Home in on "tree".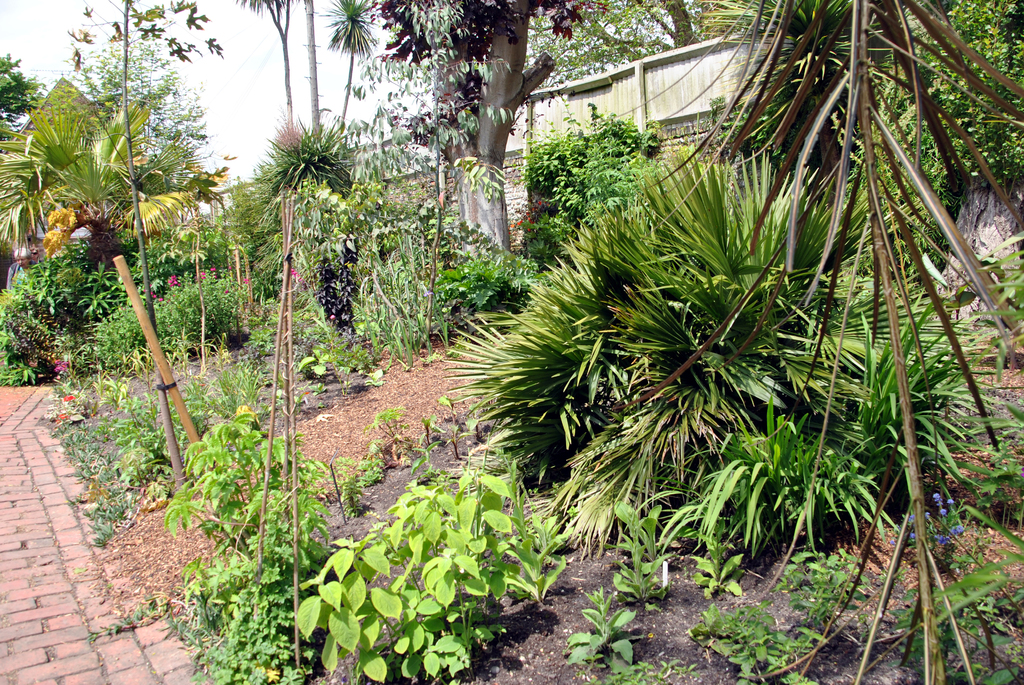
Homed in at (0,58,33,134).
